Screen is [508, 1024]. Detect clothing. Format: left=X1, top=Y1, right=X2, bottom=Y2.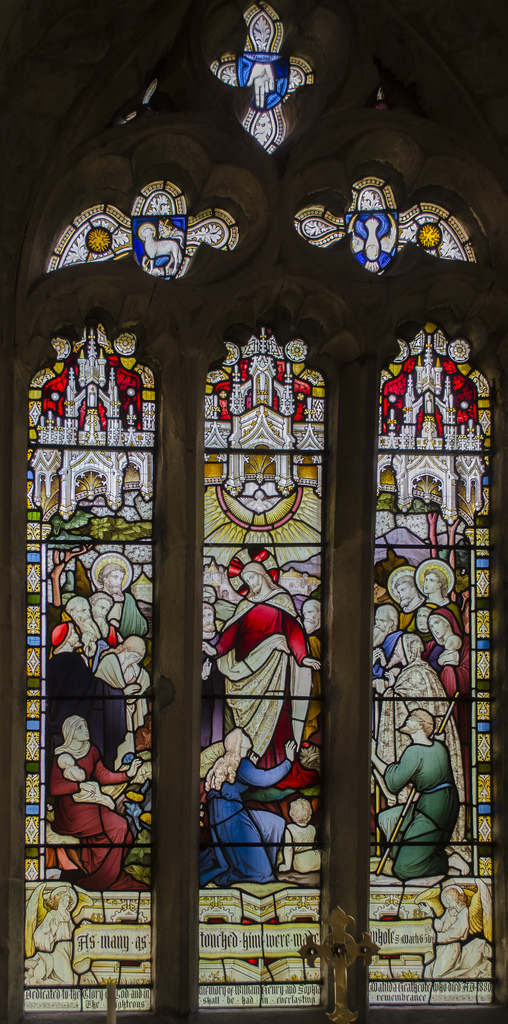
left=47, top=652, right=133, bottom=765.
